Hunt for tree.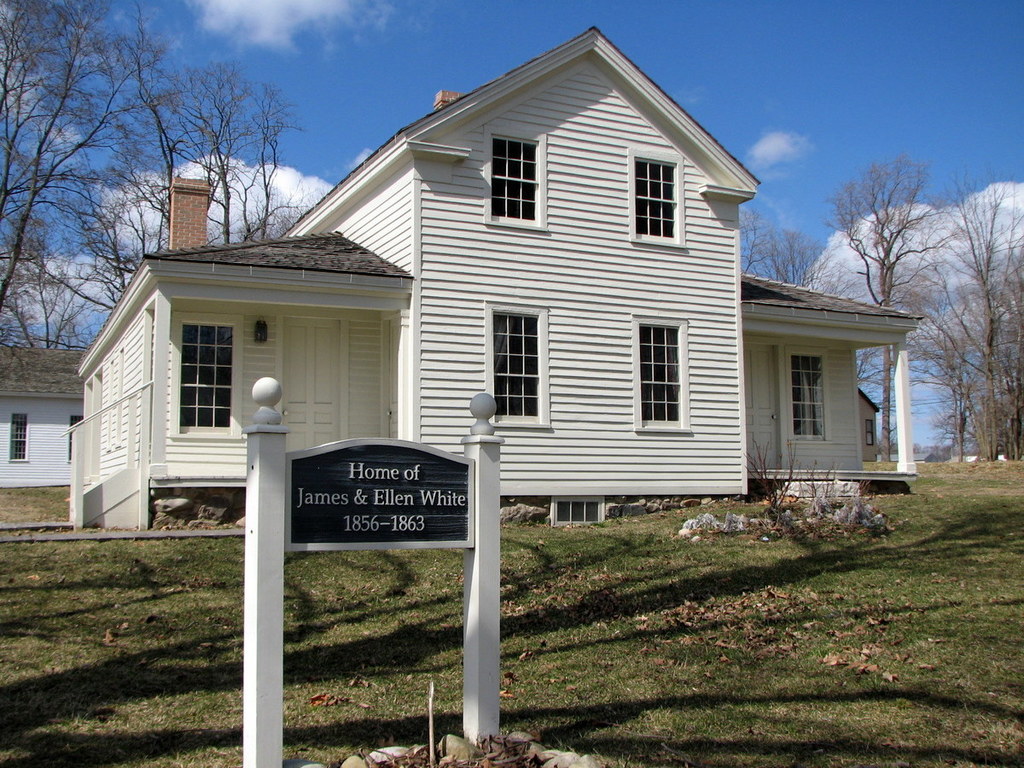
Hunted down at (left=957, top=257, right=1023, bottom=462).
